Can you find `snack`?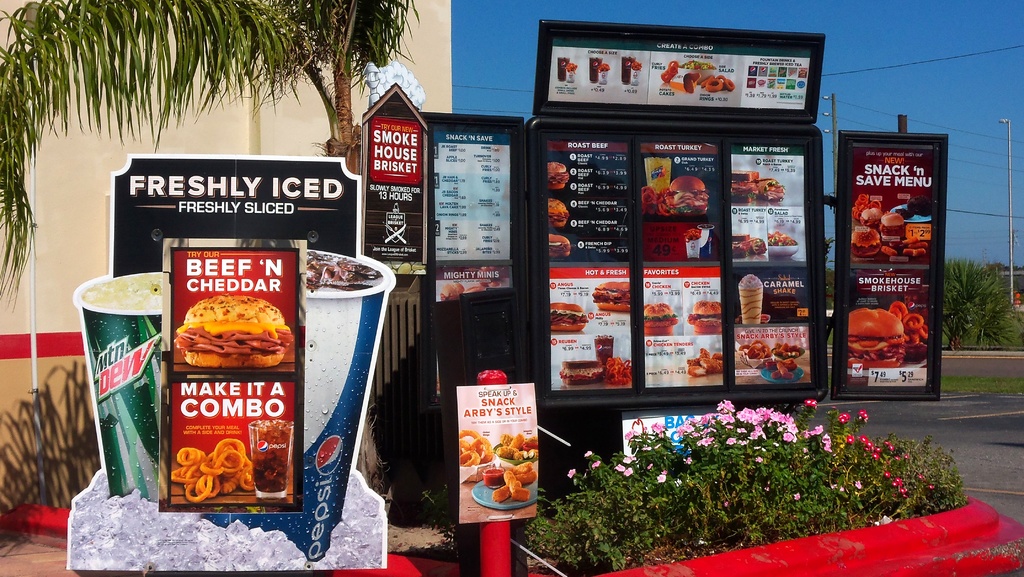
Yes, bounding box: select_region(547, 232, 568, 254).
